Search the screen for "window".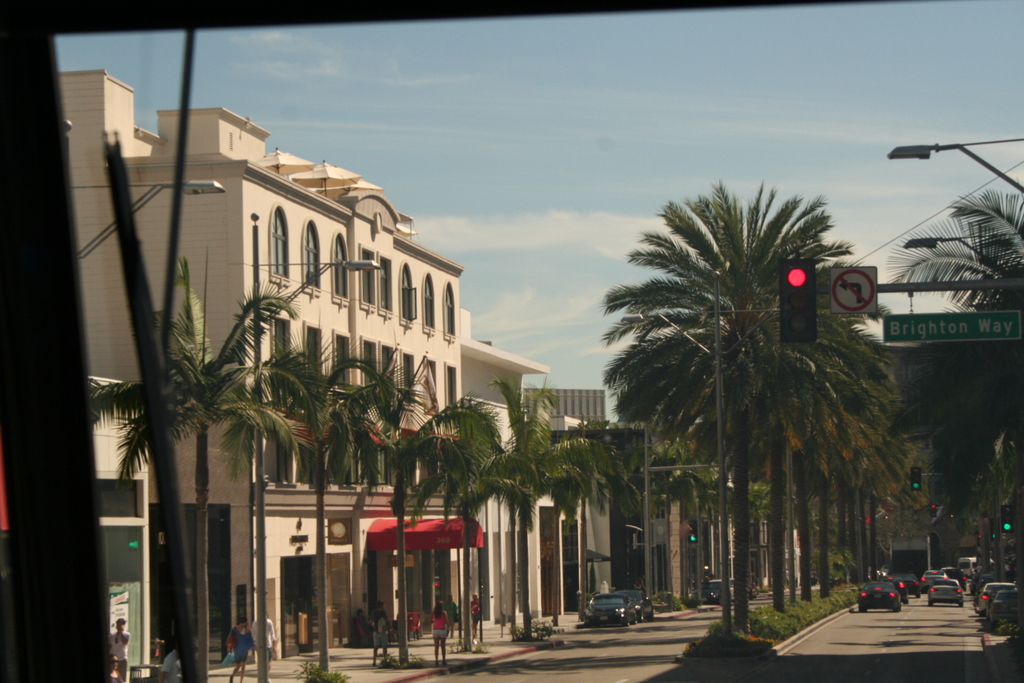
Found at bbox=(399, 345, 419, 397).
